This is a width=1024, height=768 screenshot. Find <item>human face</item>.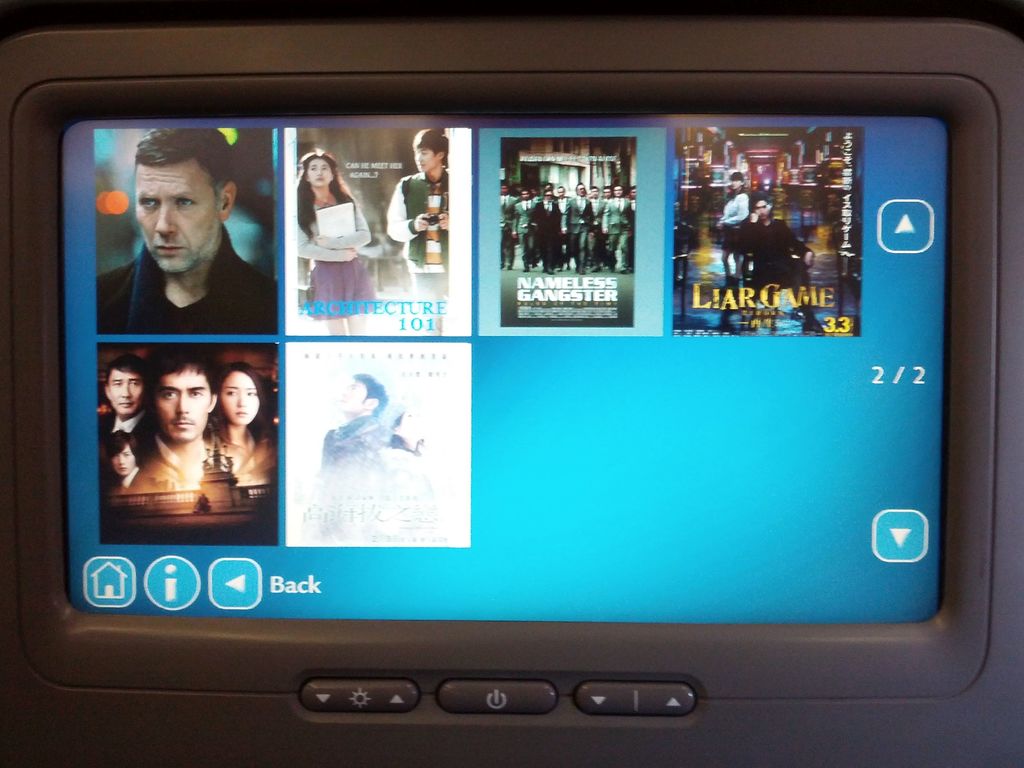
Bounding box: Rect(574, 184, 587, 198).
